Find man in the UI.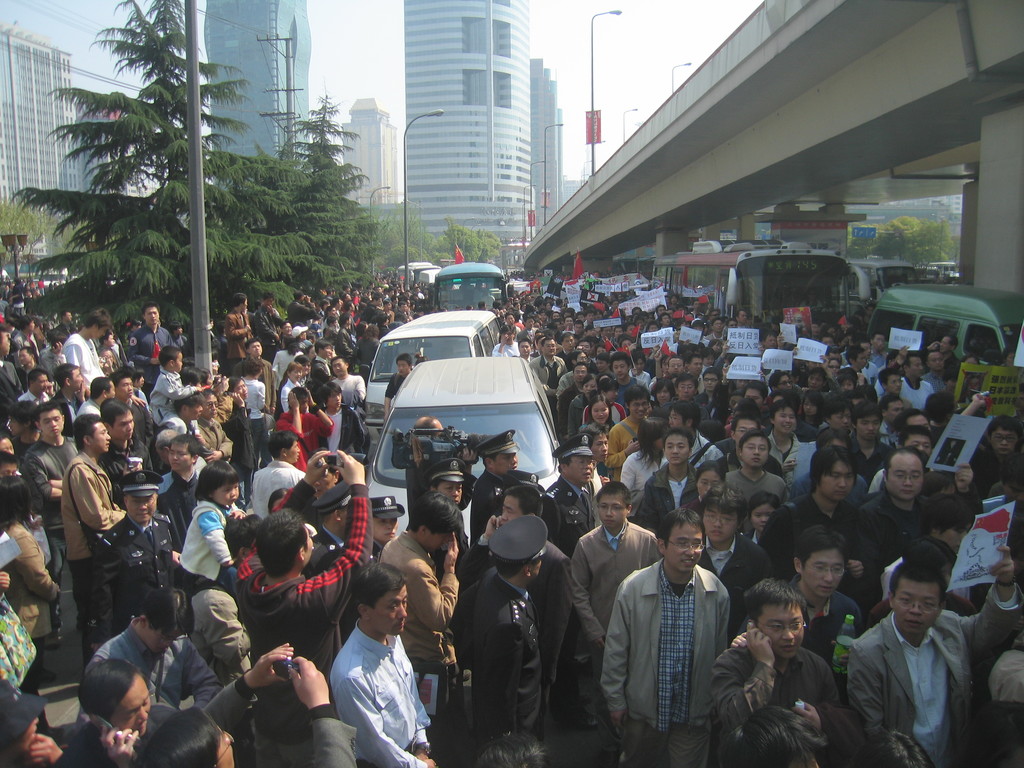
UI element at pyautogui.locateOnScreen(922, 349, 945, 395).
